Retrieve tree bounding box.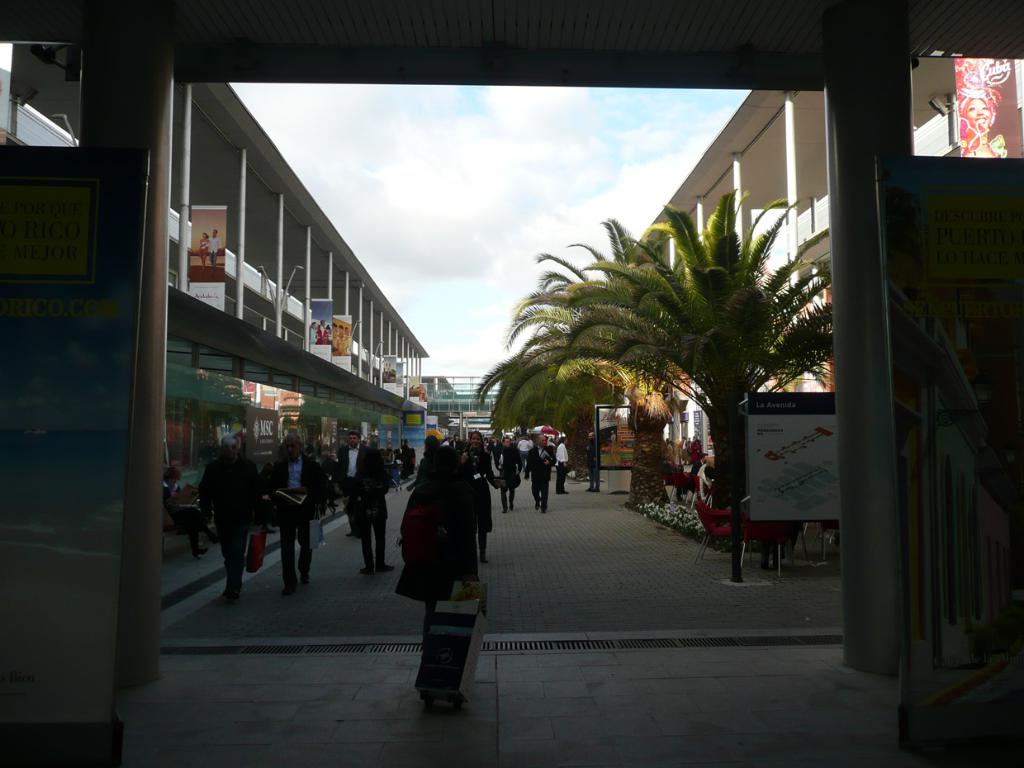
Bounding box: box=[485, 160, 852, 510].
